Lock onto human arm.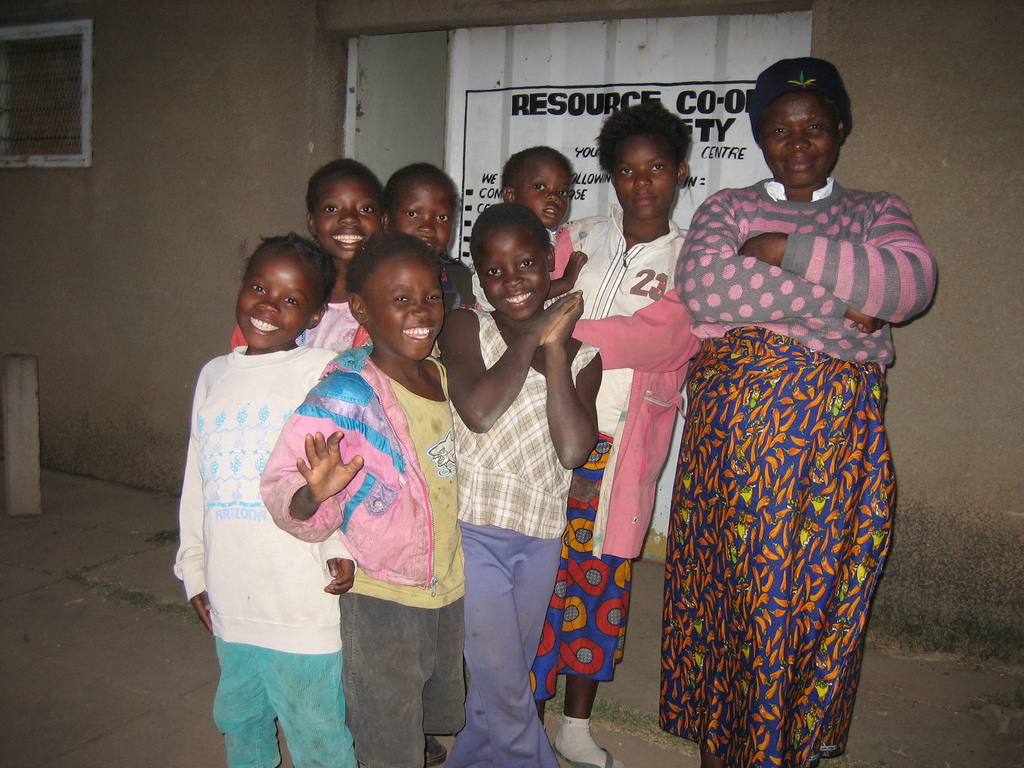
Locked: pyautogui.locateOnScreen(547, 219, 586, 281).
